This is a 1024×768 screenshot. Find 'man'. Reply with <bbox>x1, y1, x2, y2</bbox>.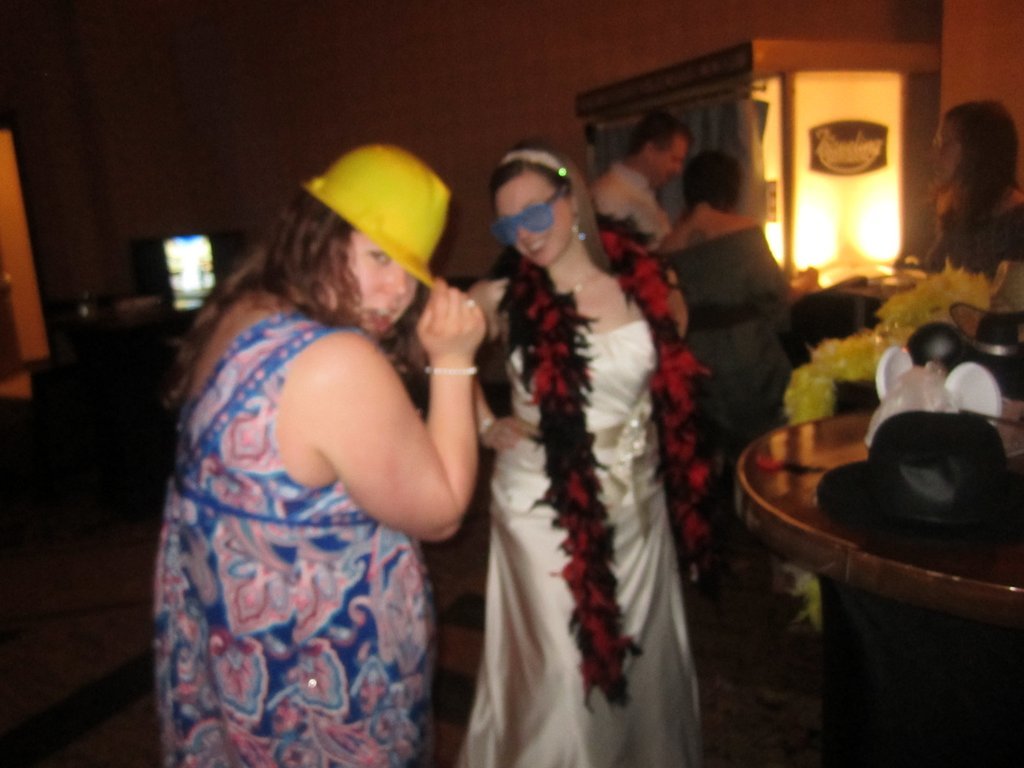
<bbox>586, 111, 691, 251</bbox>.
